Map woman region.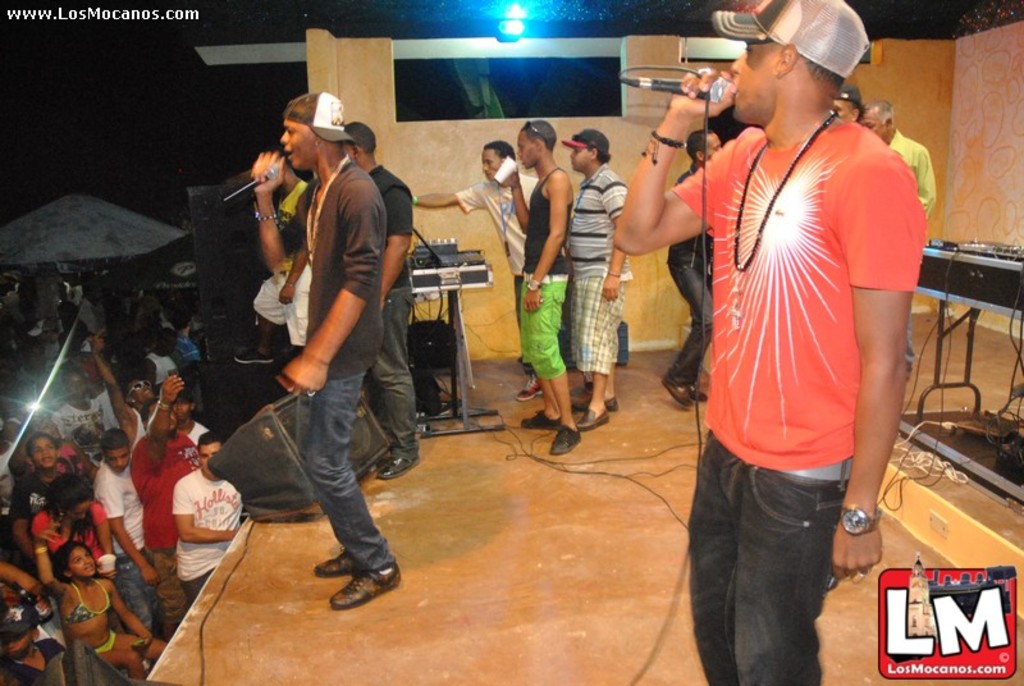
Mapped to 40, 520, 177, 677.
